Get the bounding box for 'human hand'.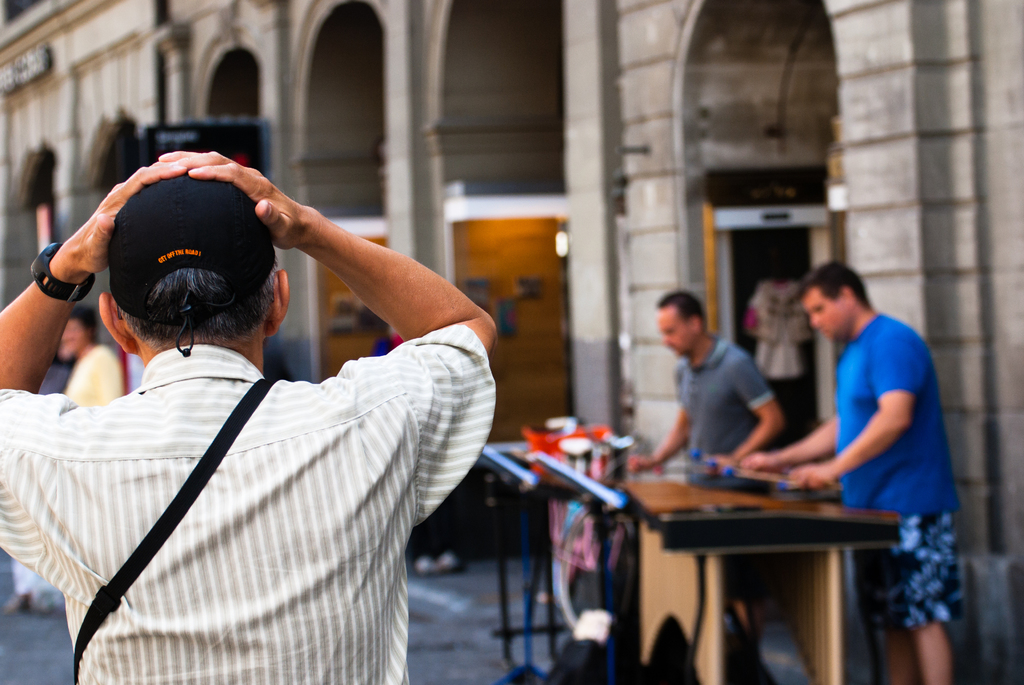
region(57, 161, 188, 276).
